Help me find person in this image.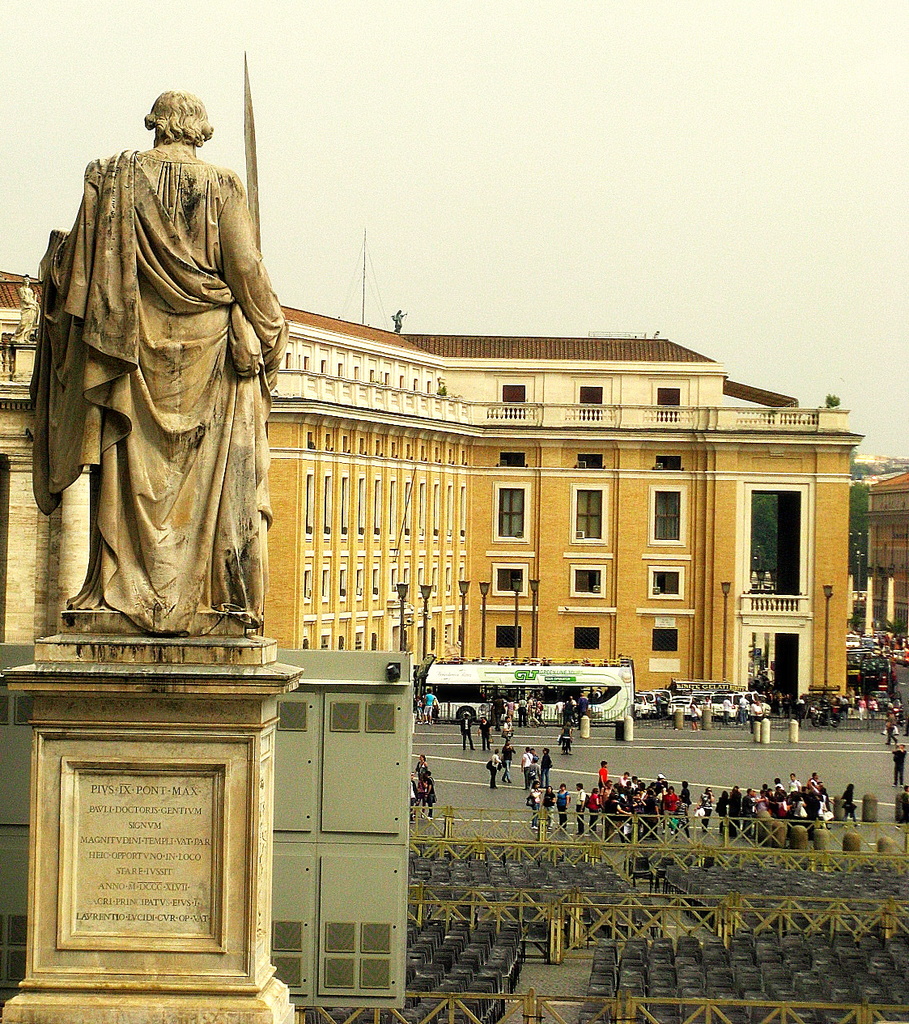
Found it: {"left": 522, "top": 751, "right": 534, "bottom": 788}.
